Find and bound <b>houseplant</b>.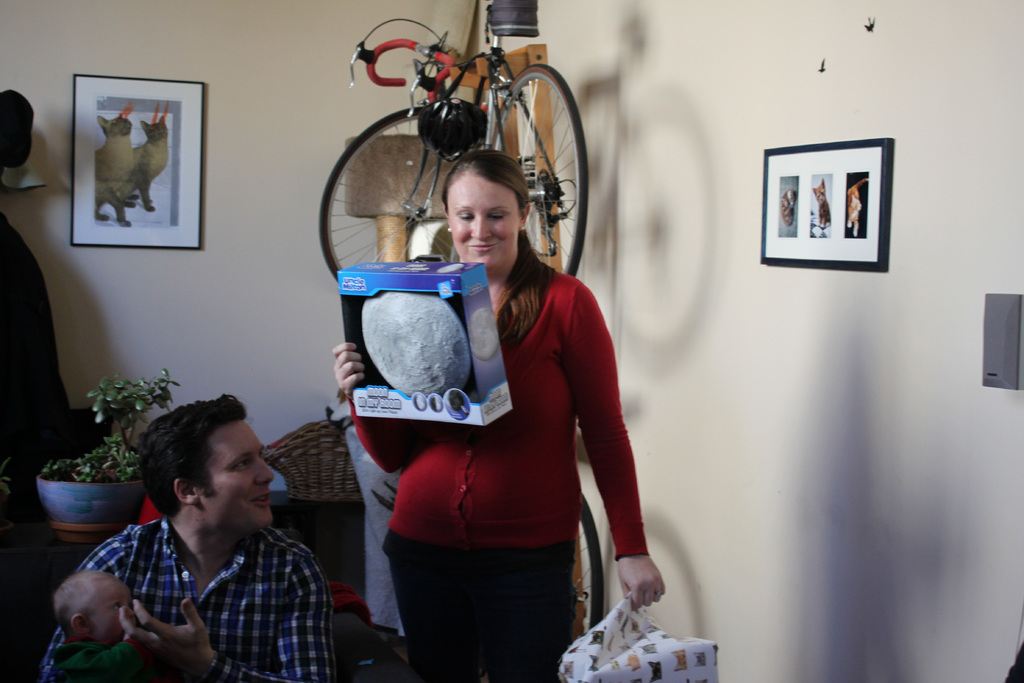
Bound: pyautogui.locateOnScreen(33, 367, 181, 527).
